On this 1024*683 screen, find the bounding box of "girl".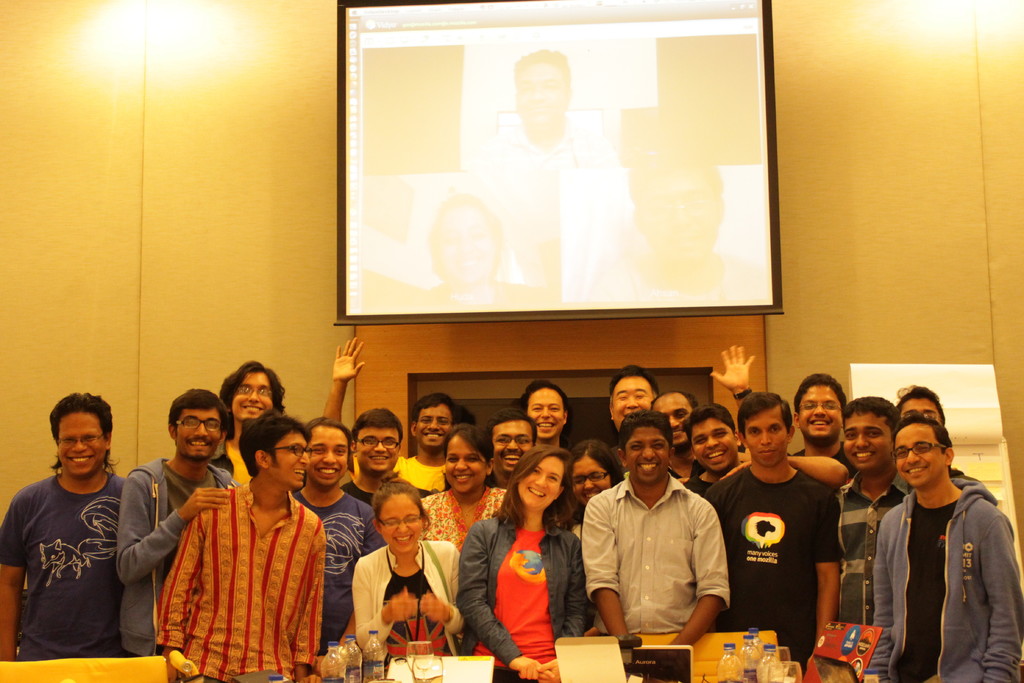
Bounding box: 456/447/590/682.
